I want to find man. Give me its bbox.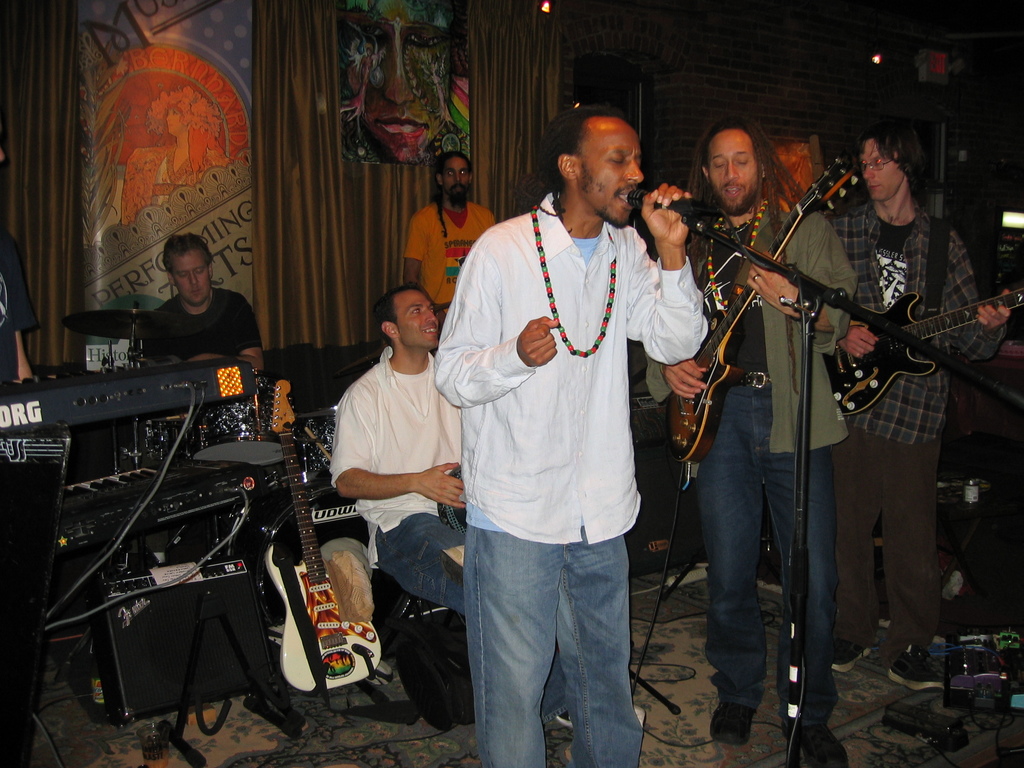
crop(643, 120, 868, 767).
